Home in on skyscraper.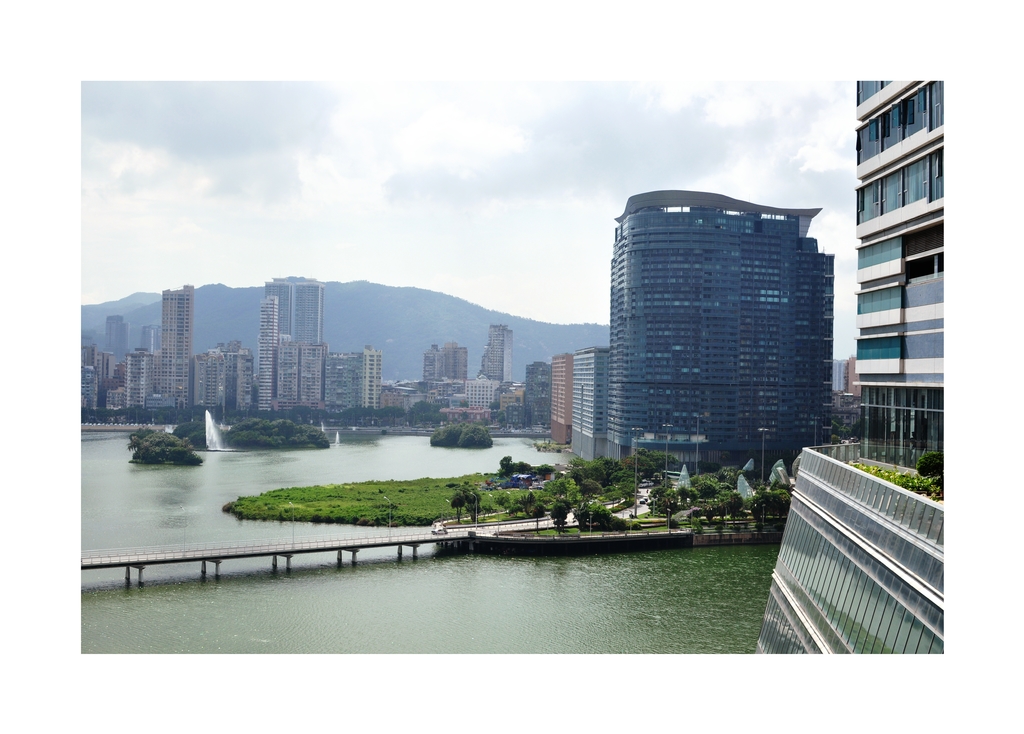
Homed in at bbox(418, 340, 473, 388).
